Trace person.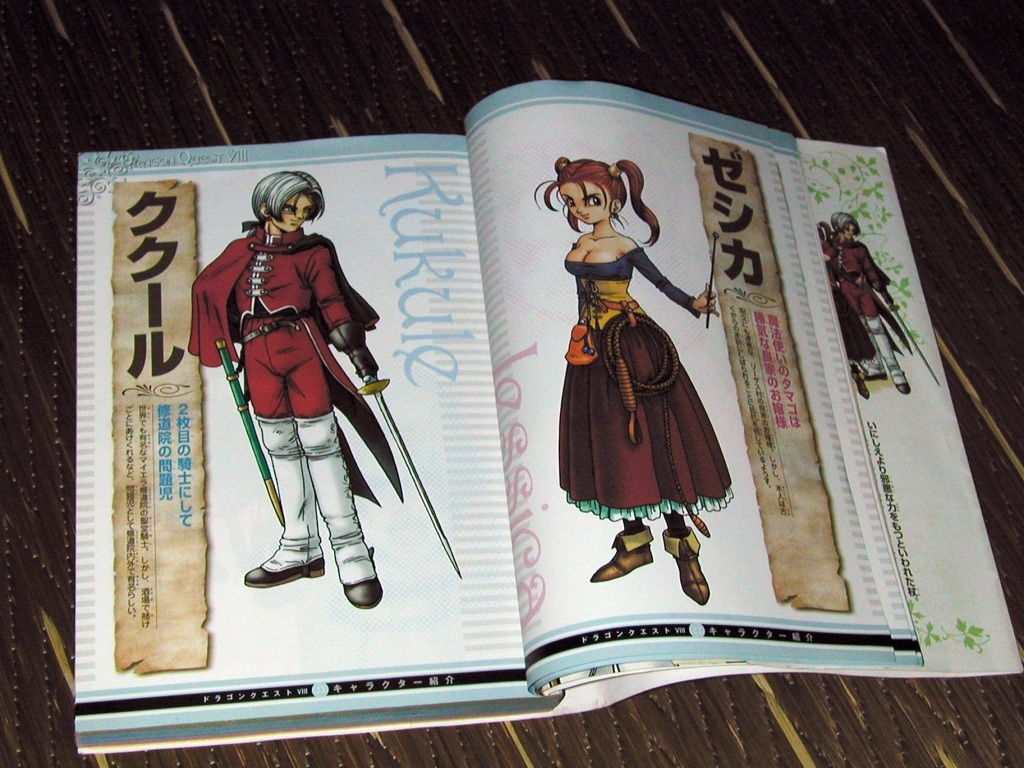
Traced to 531 155 740 610.
